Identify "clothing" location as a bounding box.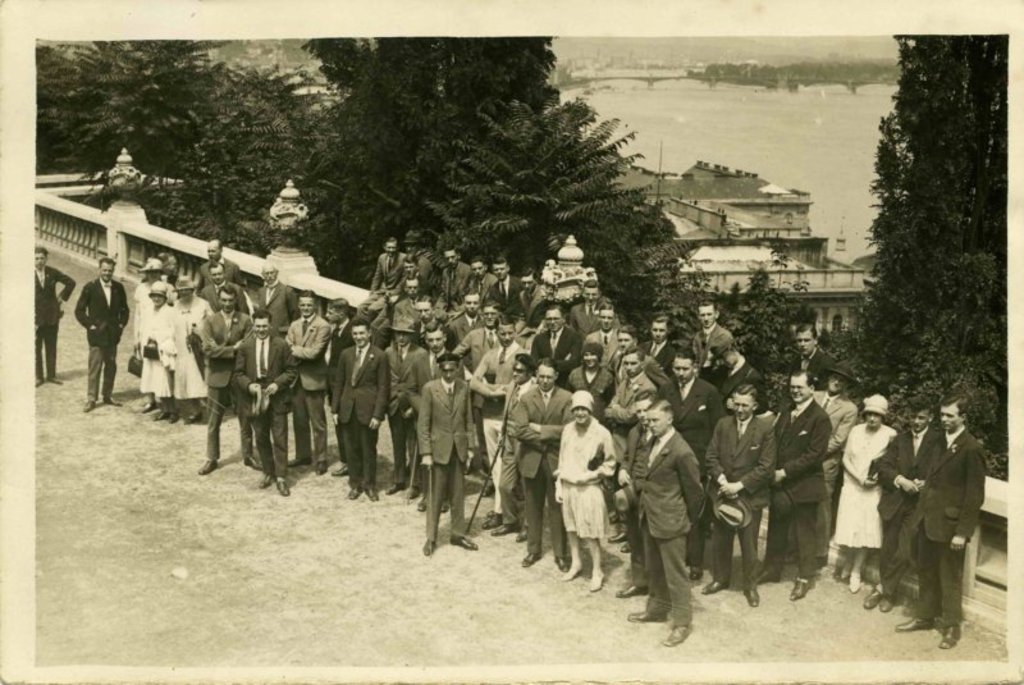
[left=814, top=382, right=865, bottom=524].
